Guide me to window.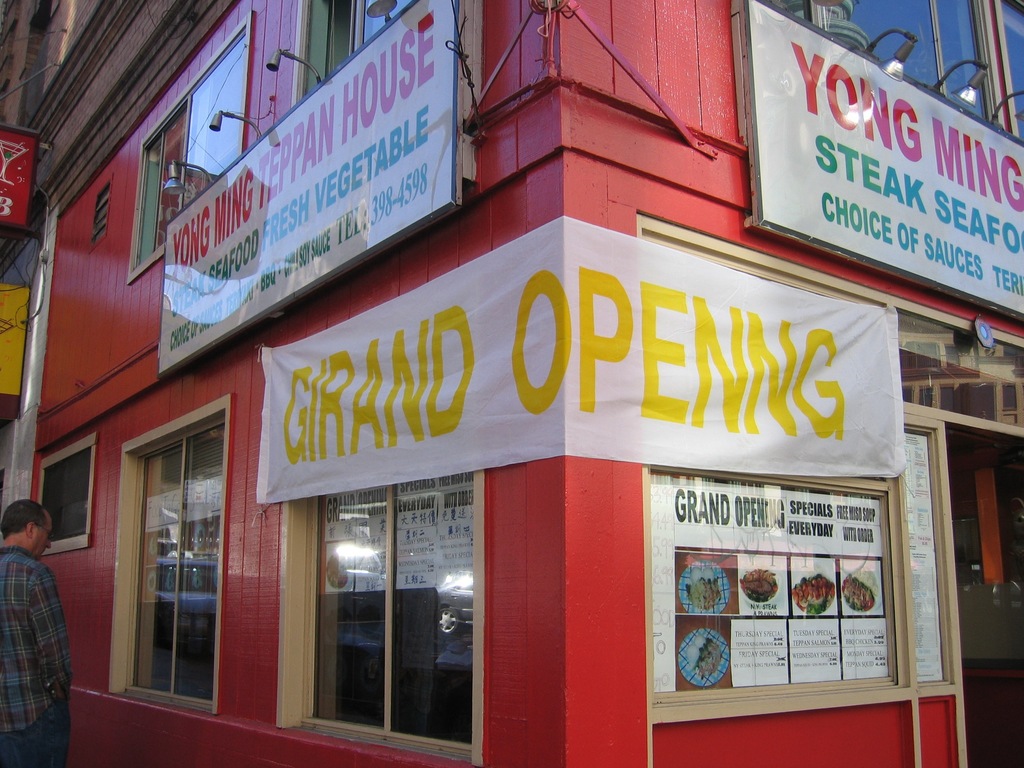
Guidance: 294,0,431,109.
